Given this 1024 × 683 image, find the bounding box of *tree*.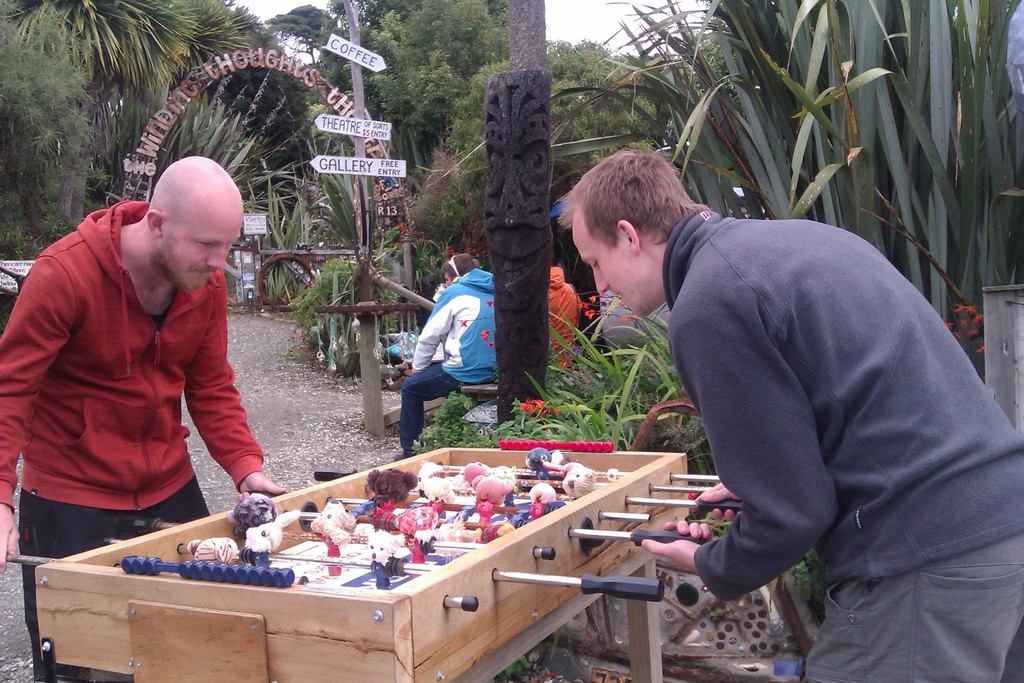
(x1=3, y1=15, x2=104, y2=206).
